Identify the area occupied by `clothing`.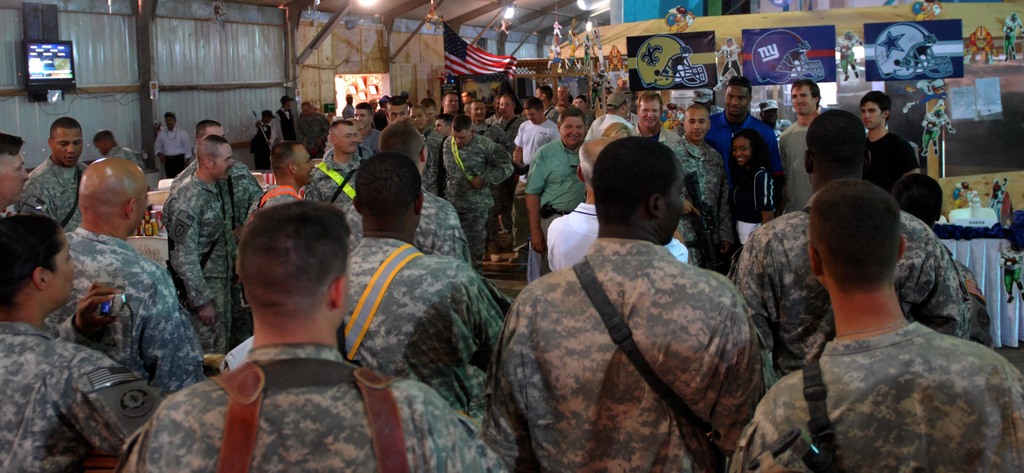
Area: 870/129/906/200.
